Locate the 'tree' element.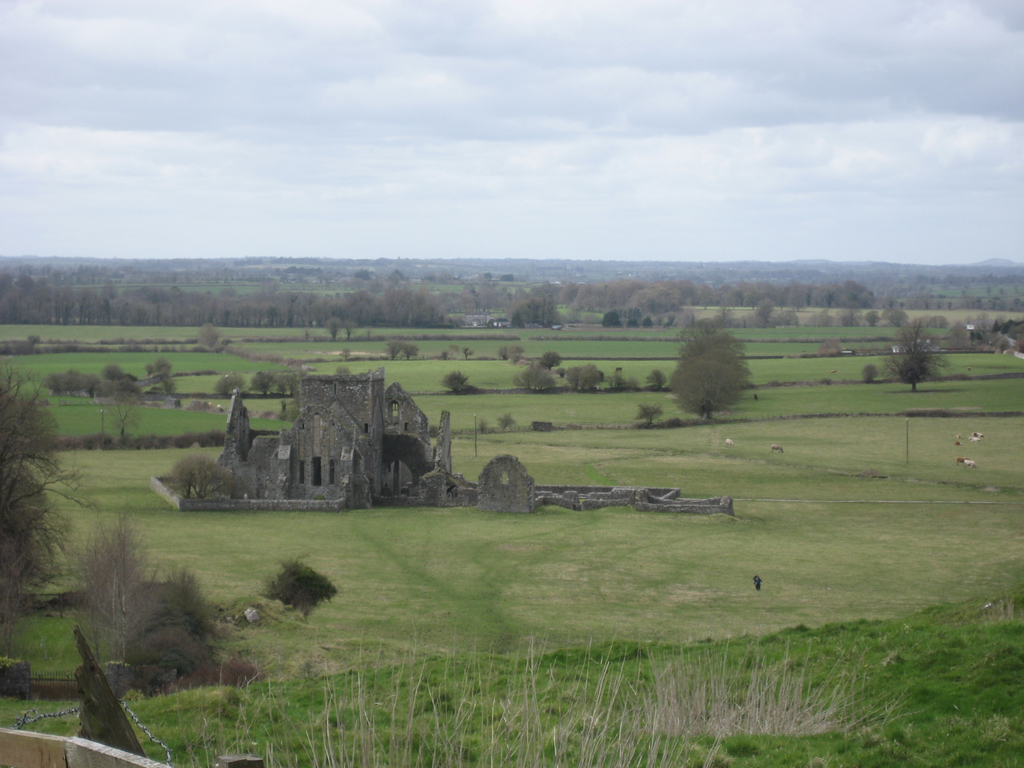
Element bbox: [386, 289, 419, 324].
